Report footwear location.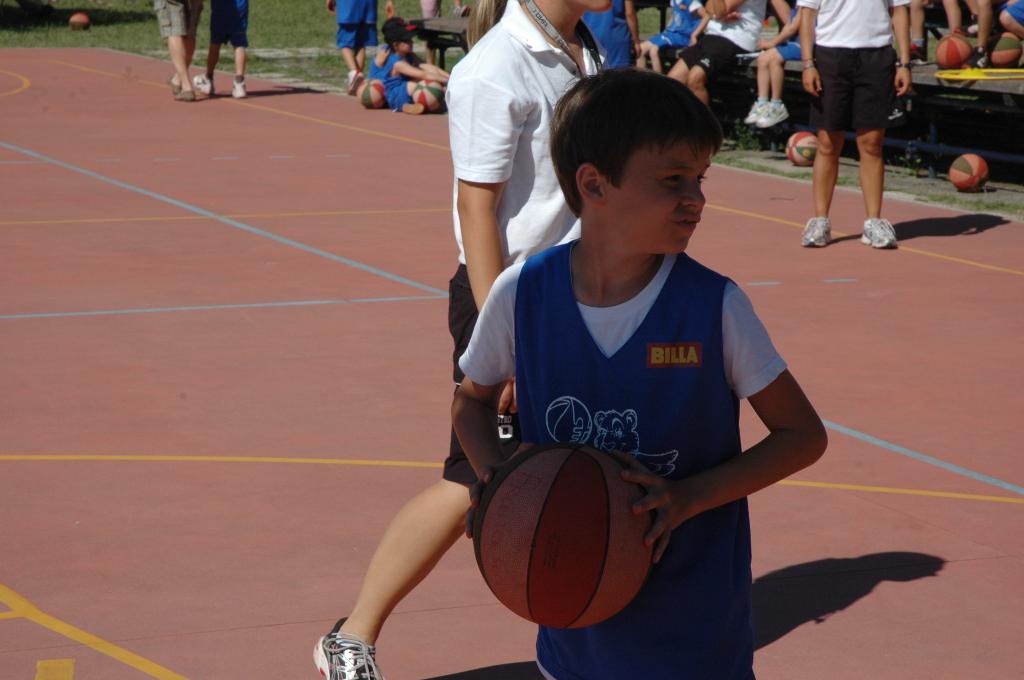
Report: [left=755, top=98, right=792, bottom=125].
